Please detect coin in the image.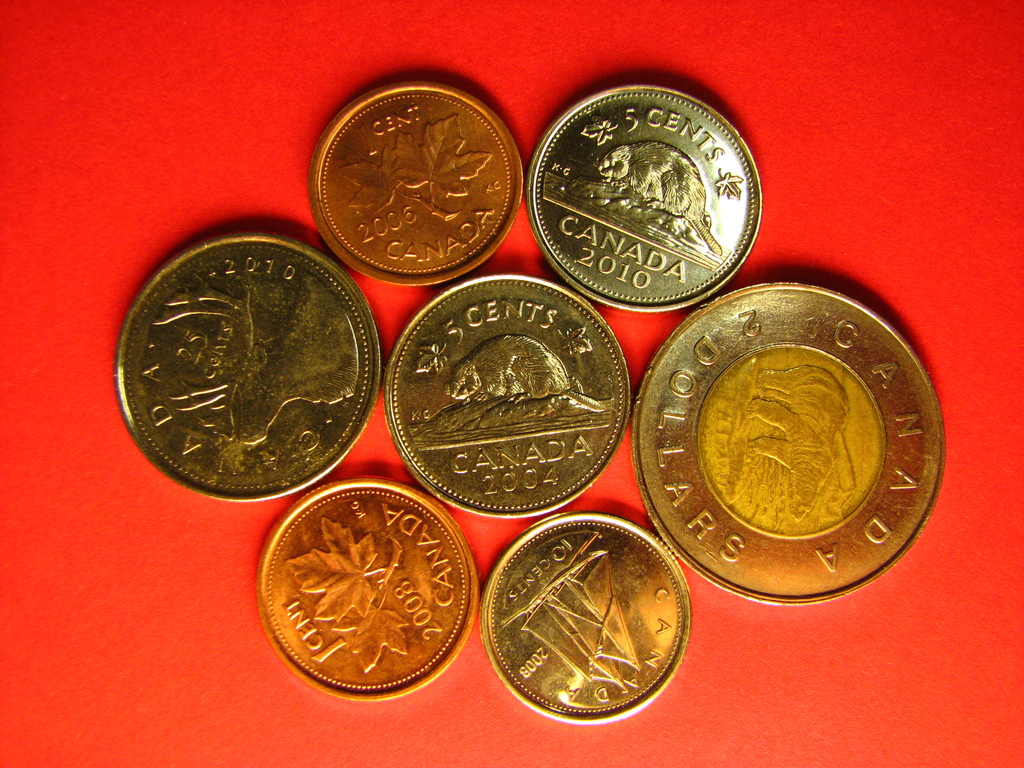
112, 237, 378, 504.
